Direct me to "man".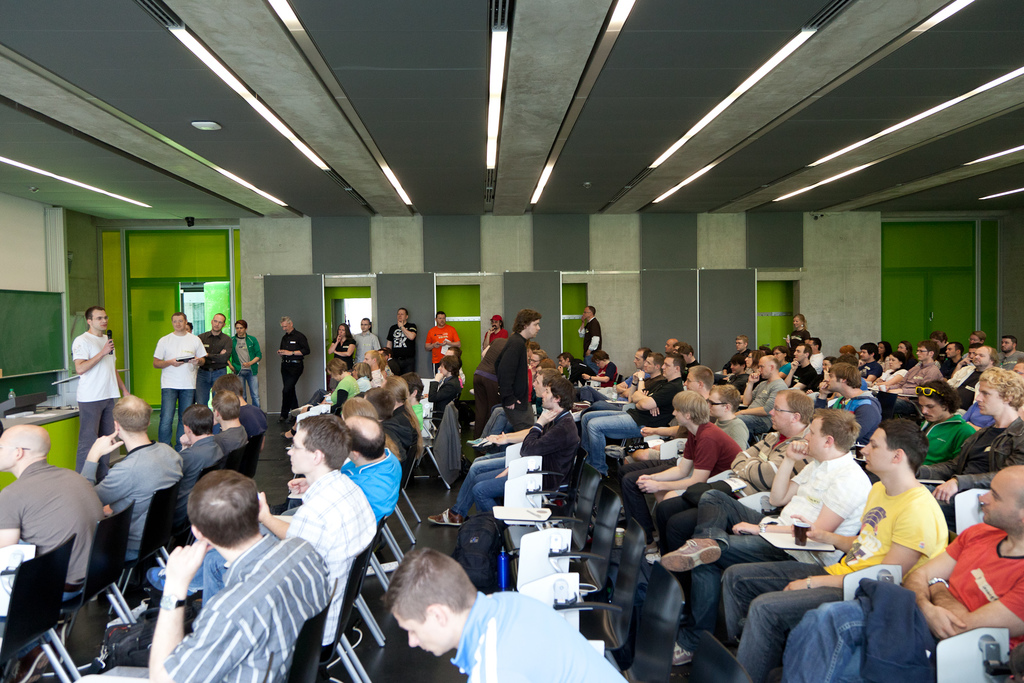
Direction: detection(214, 372, 268, 445).
